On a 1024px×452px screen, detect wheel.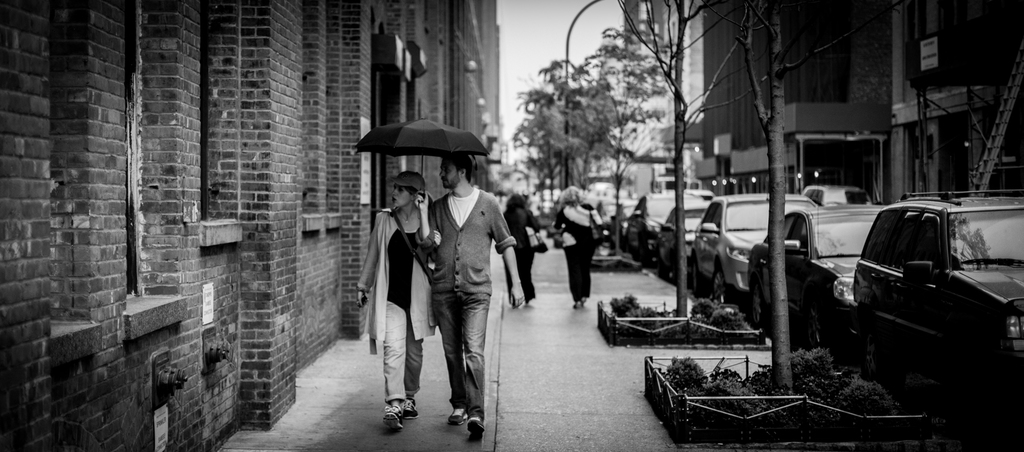
left=710, top=267, right=730, bottom=301.
